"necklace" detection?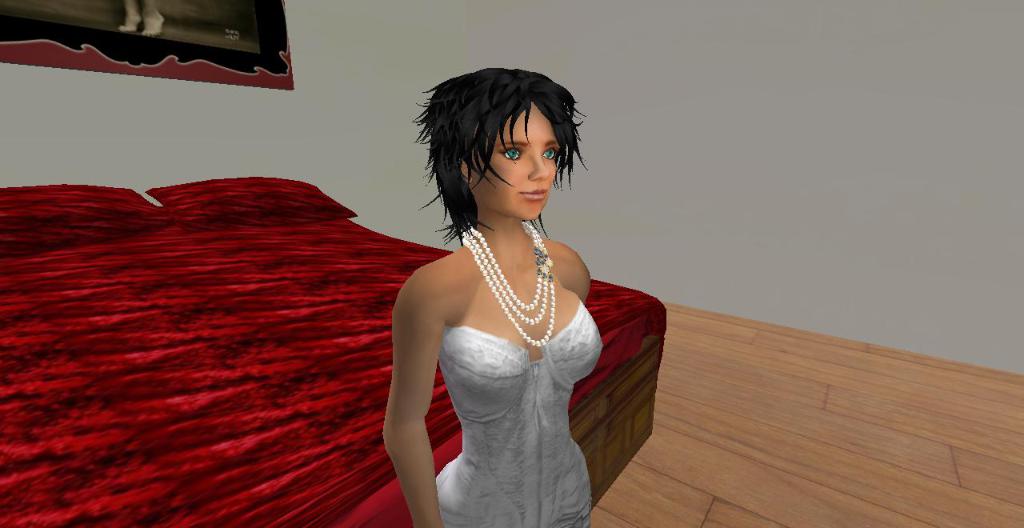
region(456, 218, 557, 349)
